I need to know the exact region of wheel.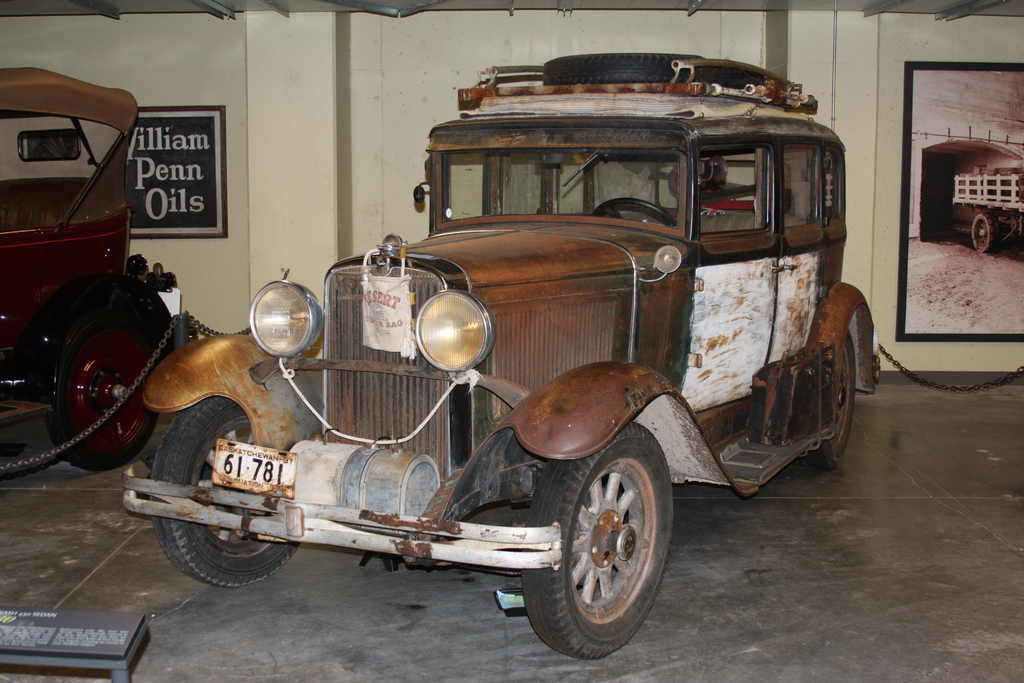
Region: region(593, 204, 691, 235).
